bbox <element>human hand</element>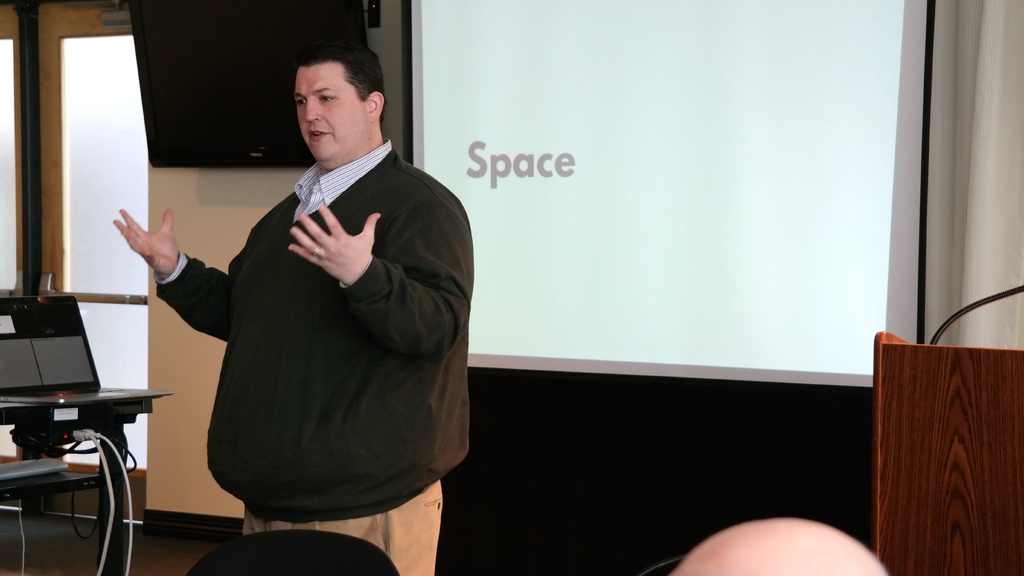
Rect(283, 200, 381, 285)
